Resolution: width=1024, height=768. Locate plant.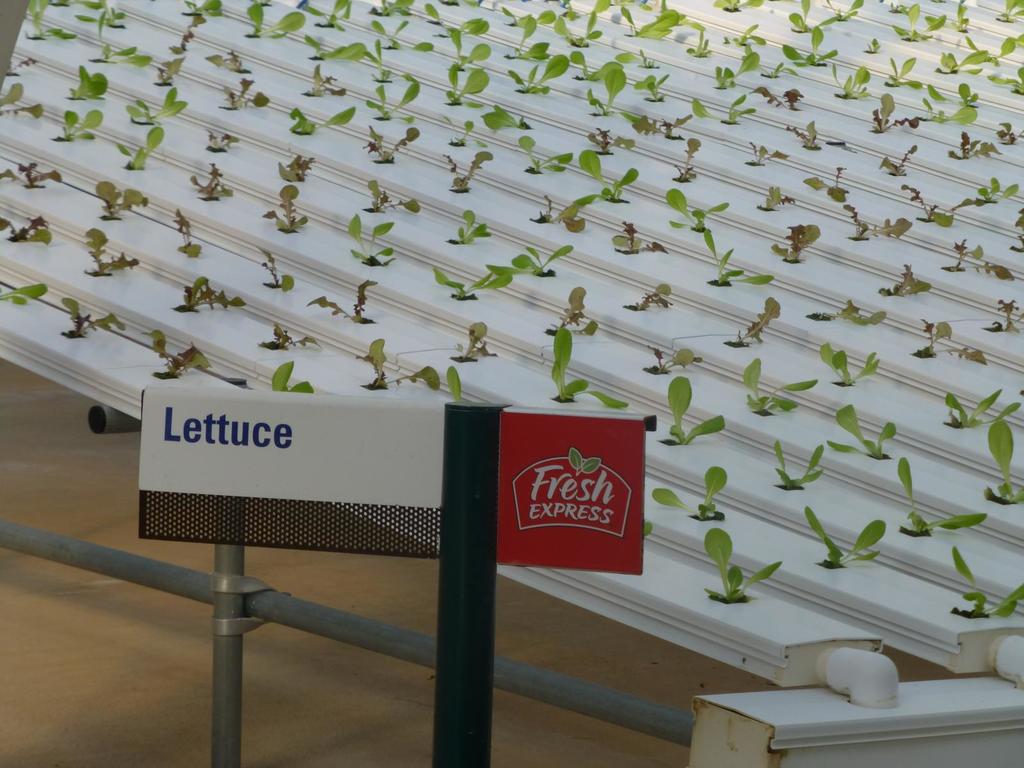
left=778, top=27, right=833, bottom=67.
